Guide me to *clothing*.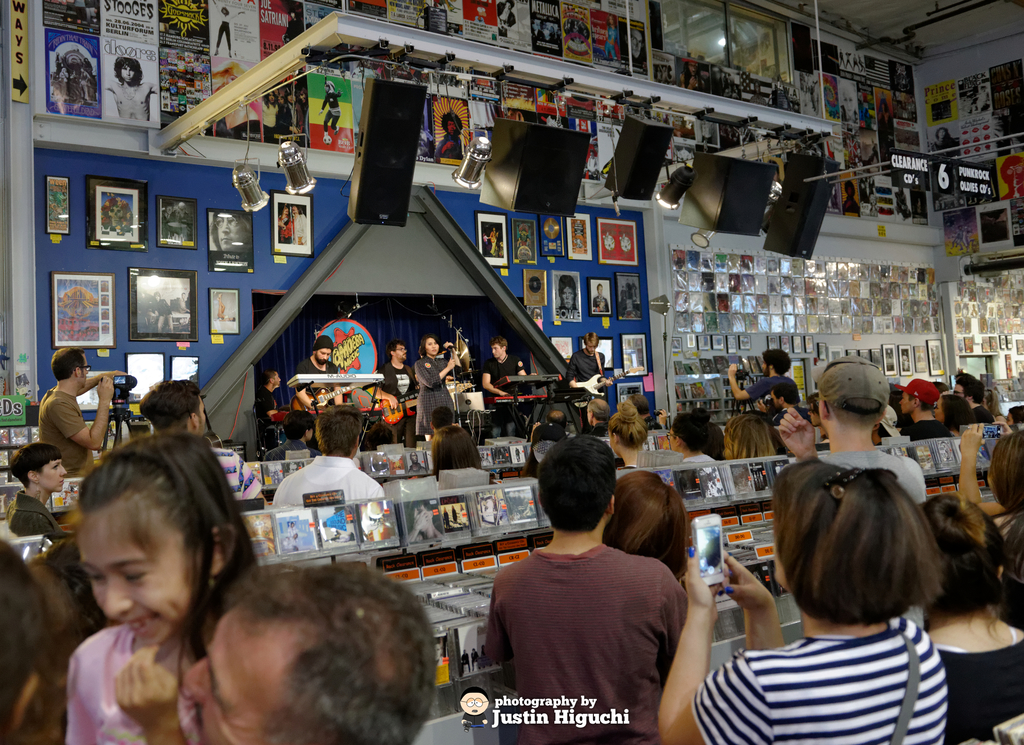
Guidance: {"left": 560, "top": 345, "right": 607, "bottom": 381}.
